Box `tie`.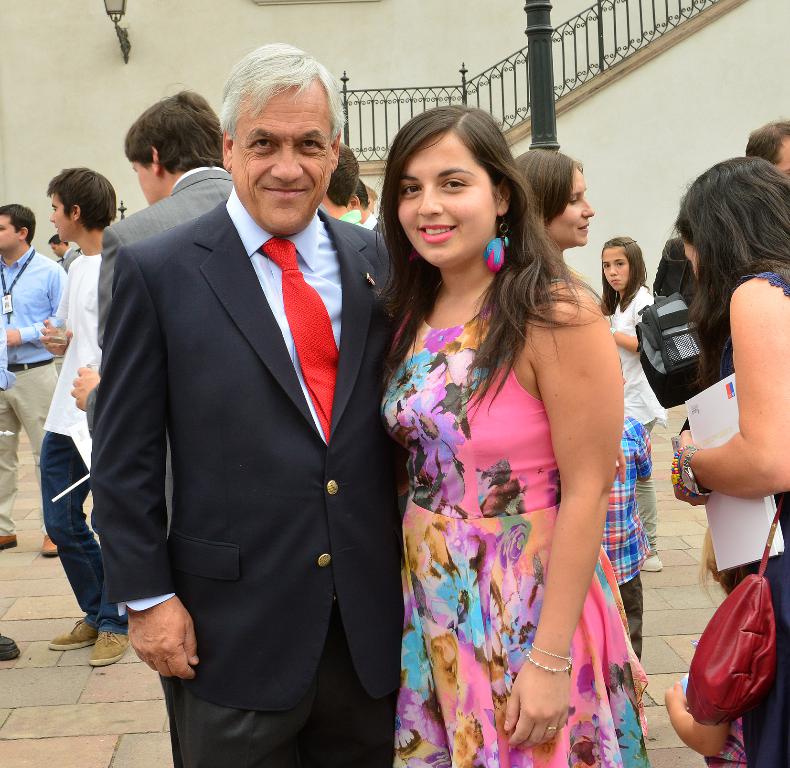
258,237,340,445.
